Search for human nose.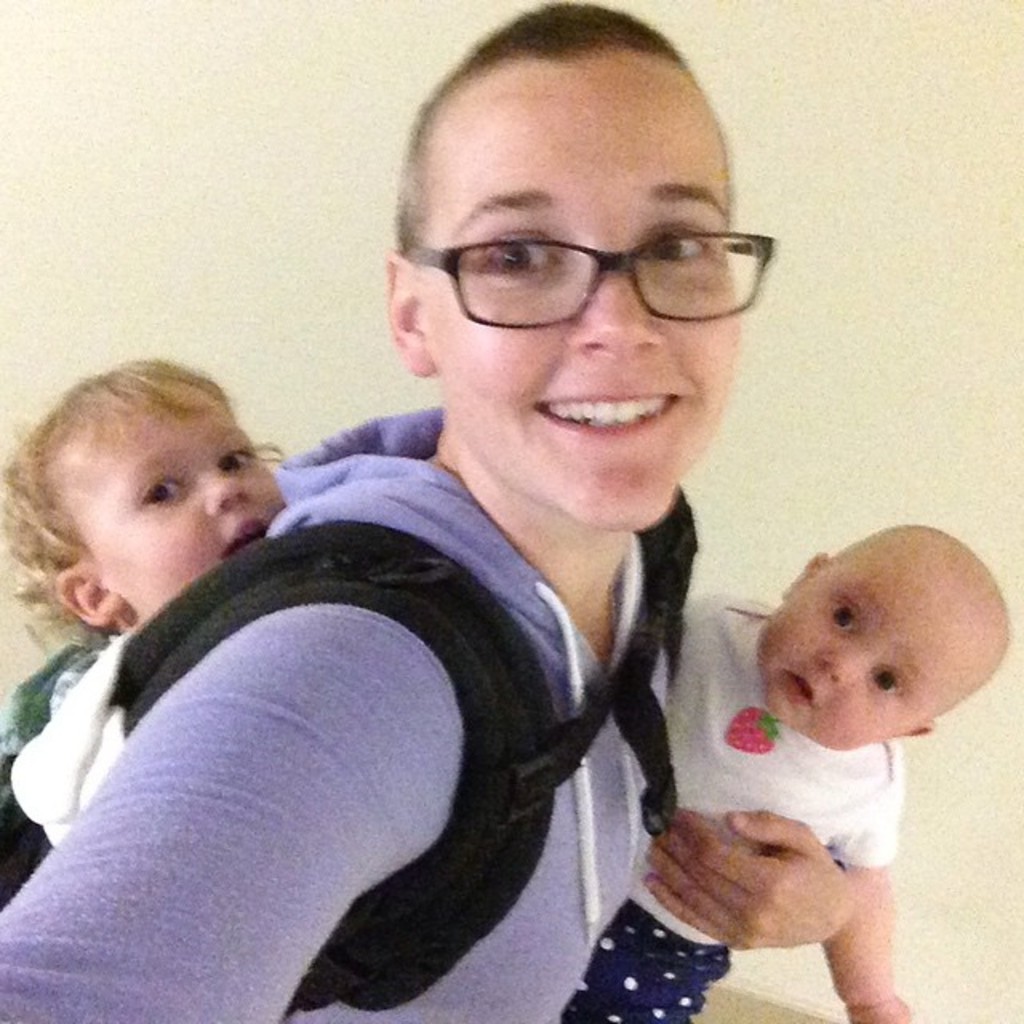
Found at pyautogui.locateOnScreen(565, 248, 667, 362).
